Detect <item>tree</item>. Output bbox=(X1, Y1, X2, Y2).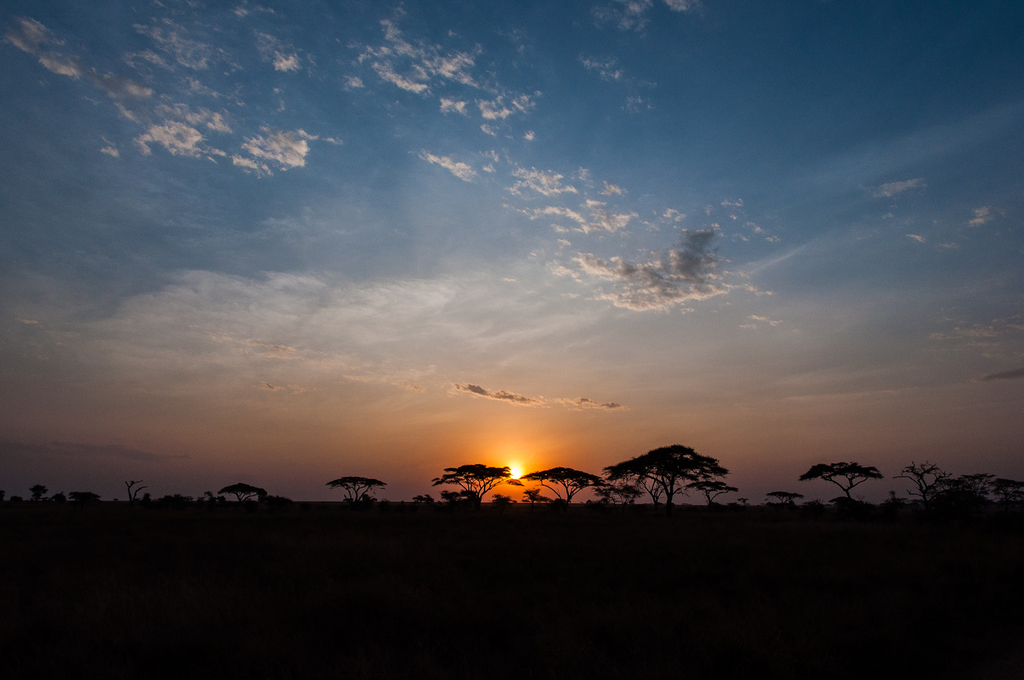
bbox=(64, 484, 105, 510).
